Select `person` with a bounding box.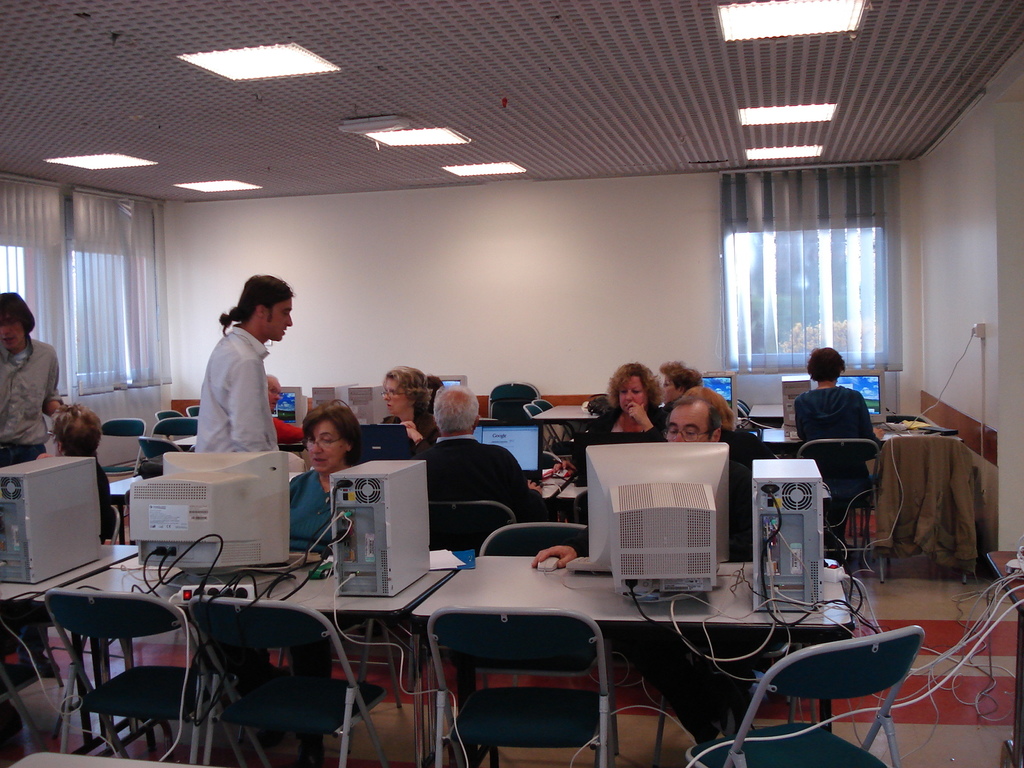
box(643, 352, 700, 409).
